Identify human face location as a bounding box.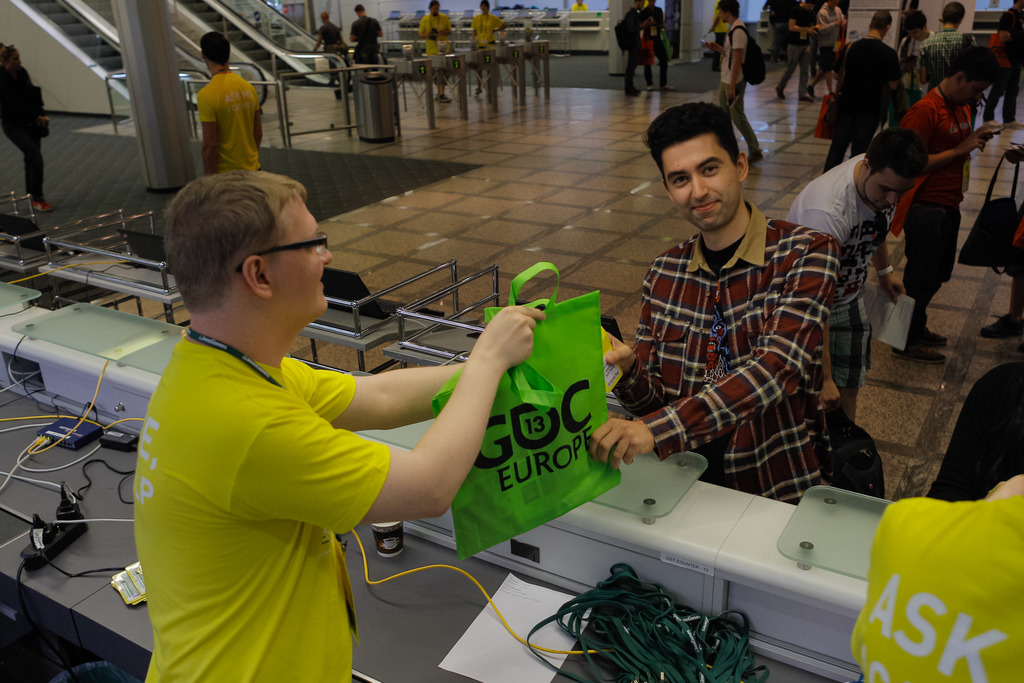
region(7, 50, 23, 74).
